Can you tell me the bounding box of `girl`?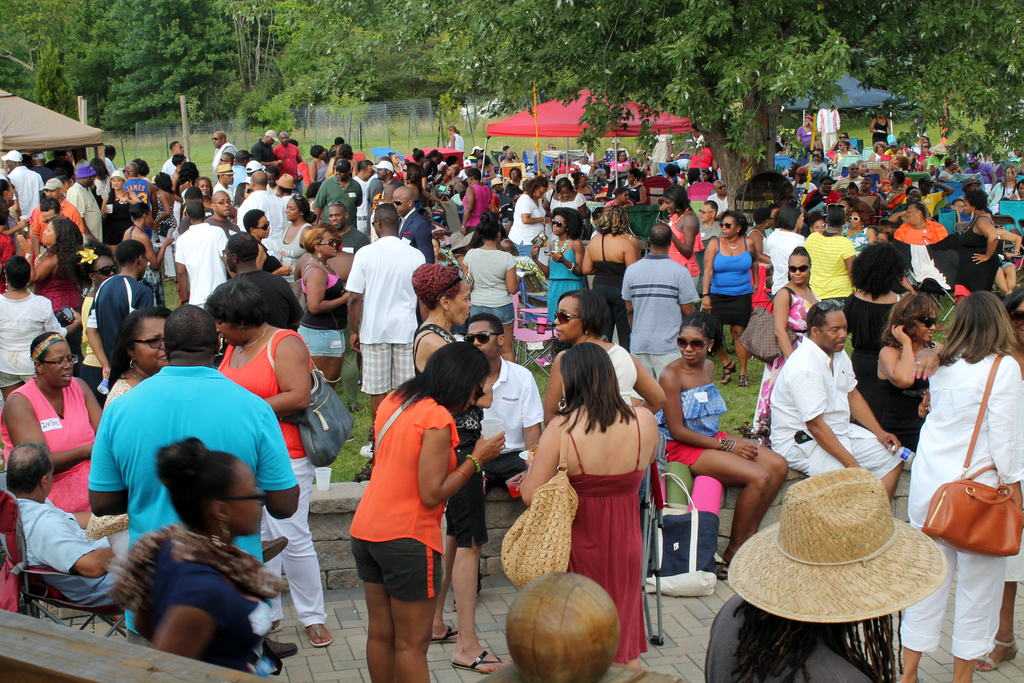
(x1=344, y1=338, x2=509, y2=682).
